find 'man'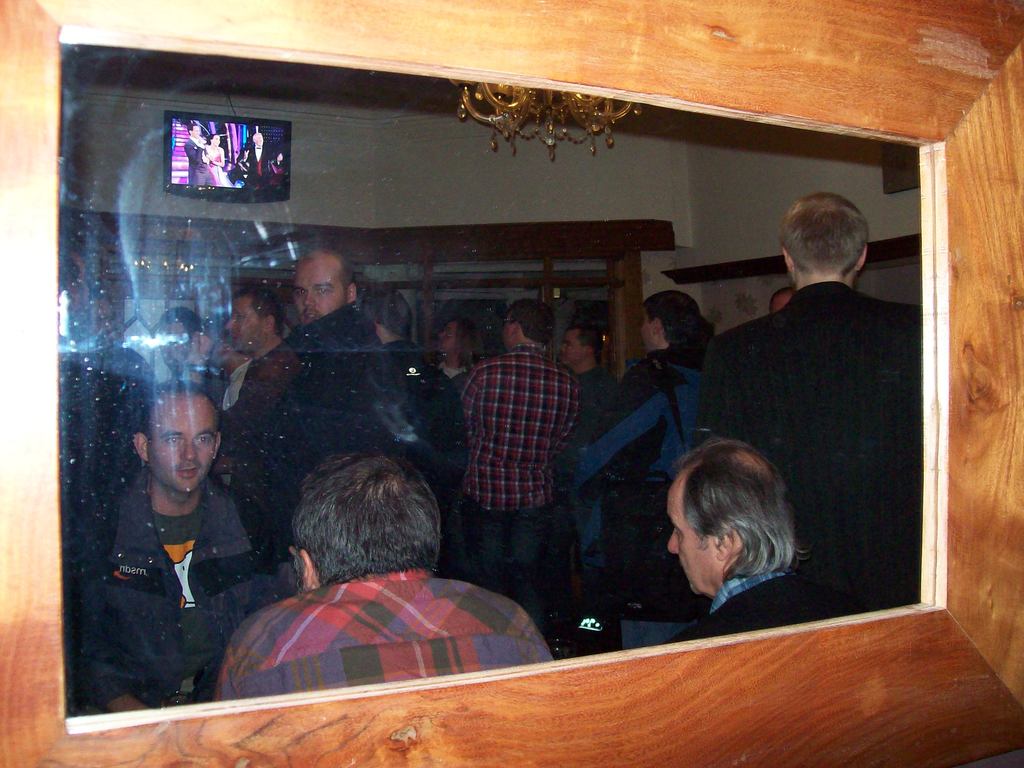
bbox=(461, 296, 584, 648)
